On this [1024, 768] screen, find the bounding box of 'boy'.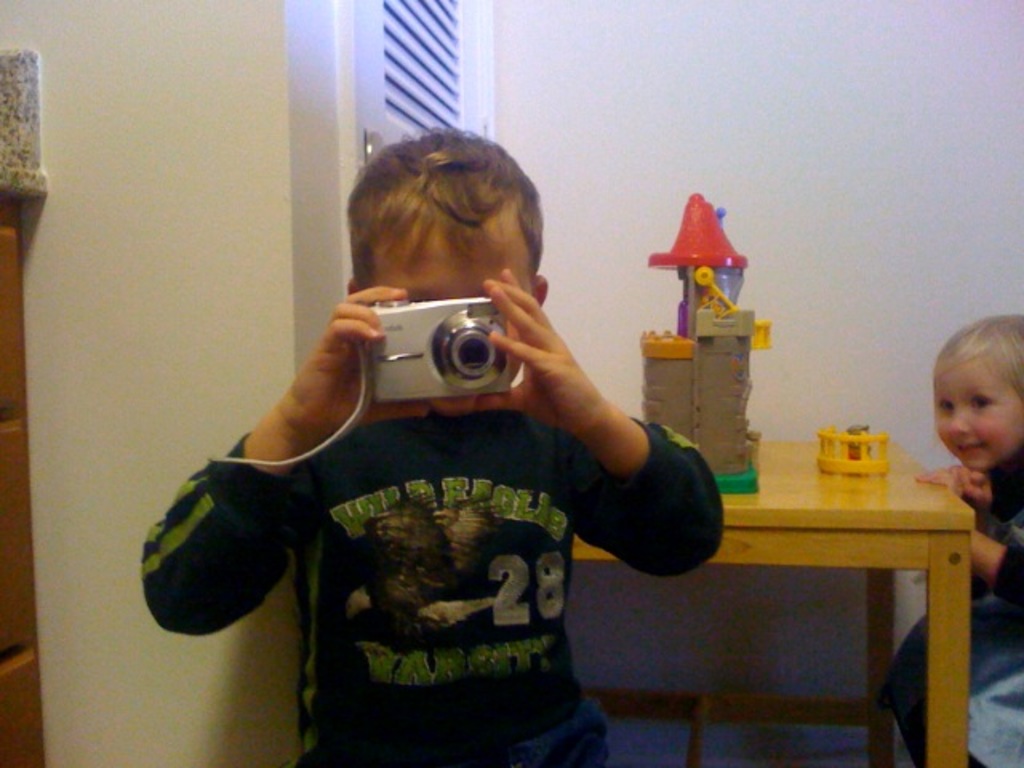
Bounding box: 138 123 750 766.
